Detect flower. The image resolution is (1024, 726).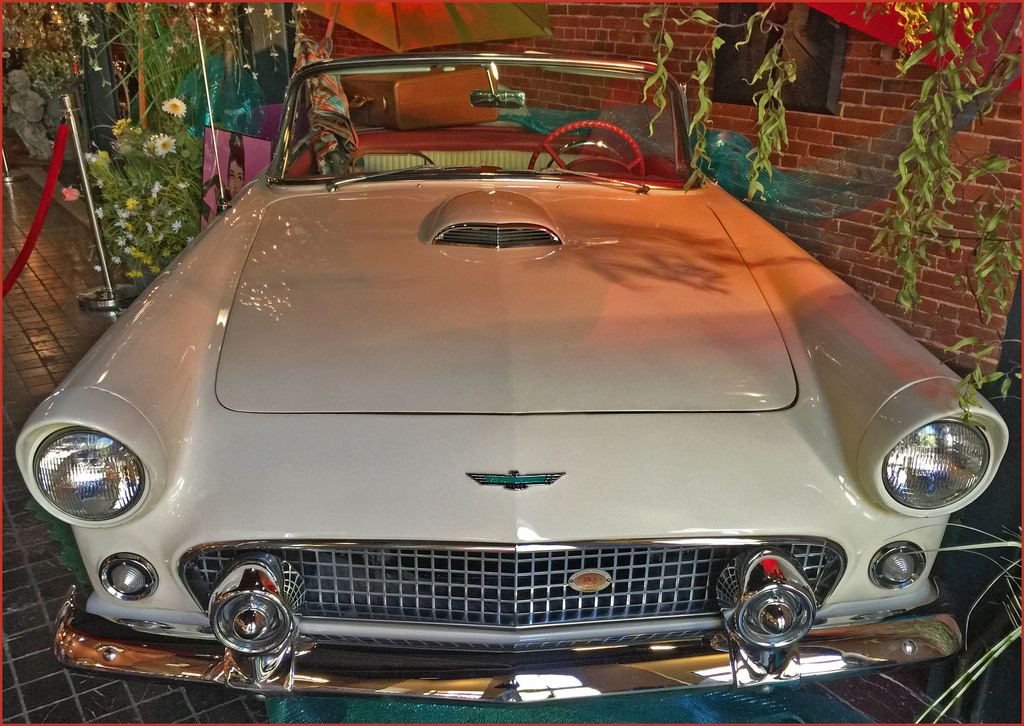
region(252, 70, 260, 82).
